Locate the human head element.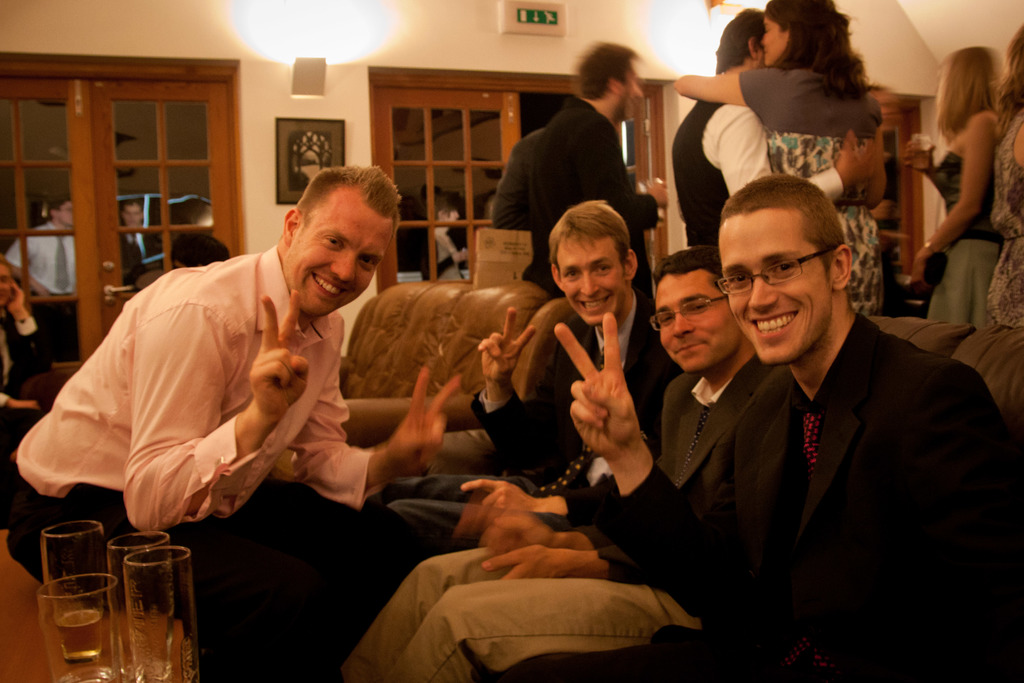
Element bbox: (119,197,147,231).
